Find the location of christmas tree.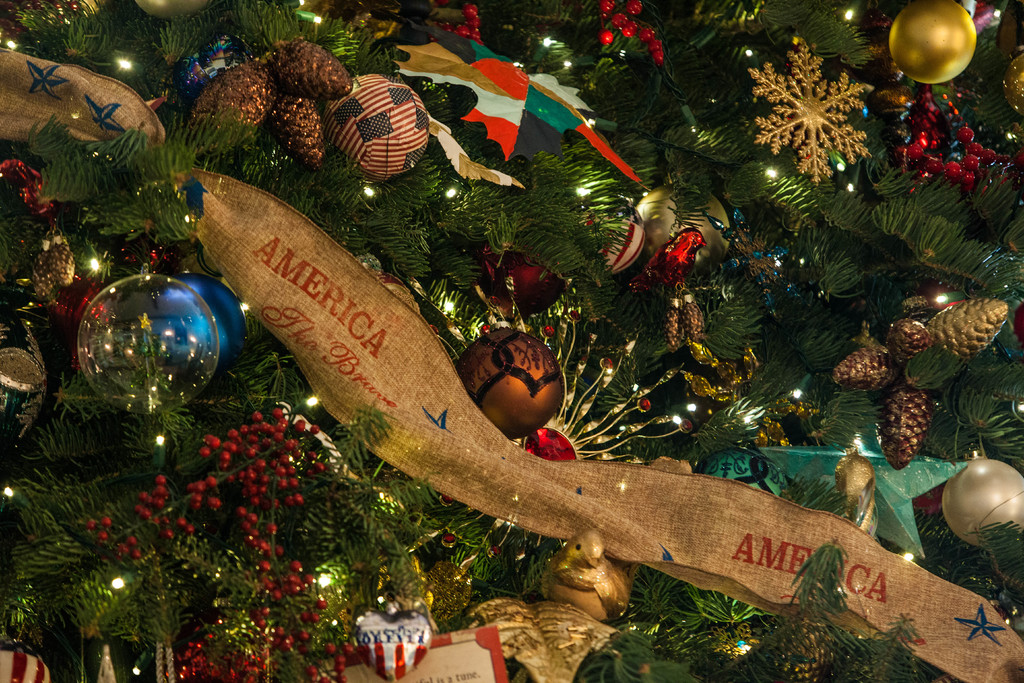
Location: 0,0,1023,682.
